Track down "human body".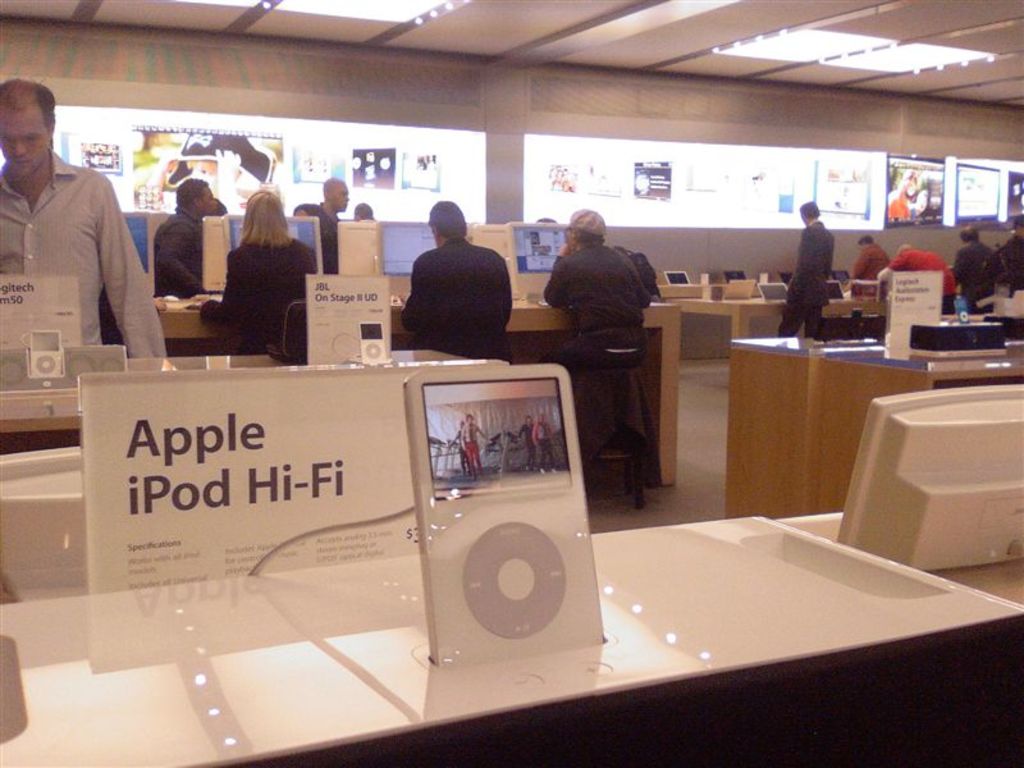
Tracked to [547,209,652,375].
